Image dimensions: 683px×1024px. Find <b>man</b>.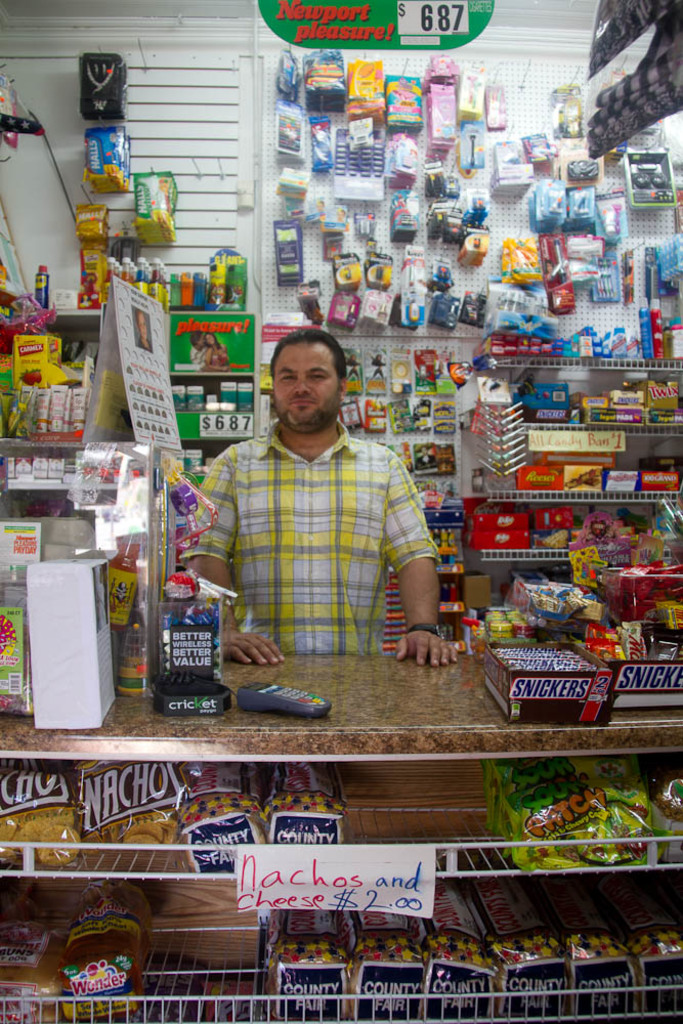
(x1=184, y1=306, x2=444, y2=680).
